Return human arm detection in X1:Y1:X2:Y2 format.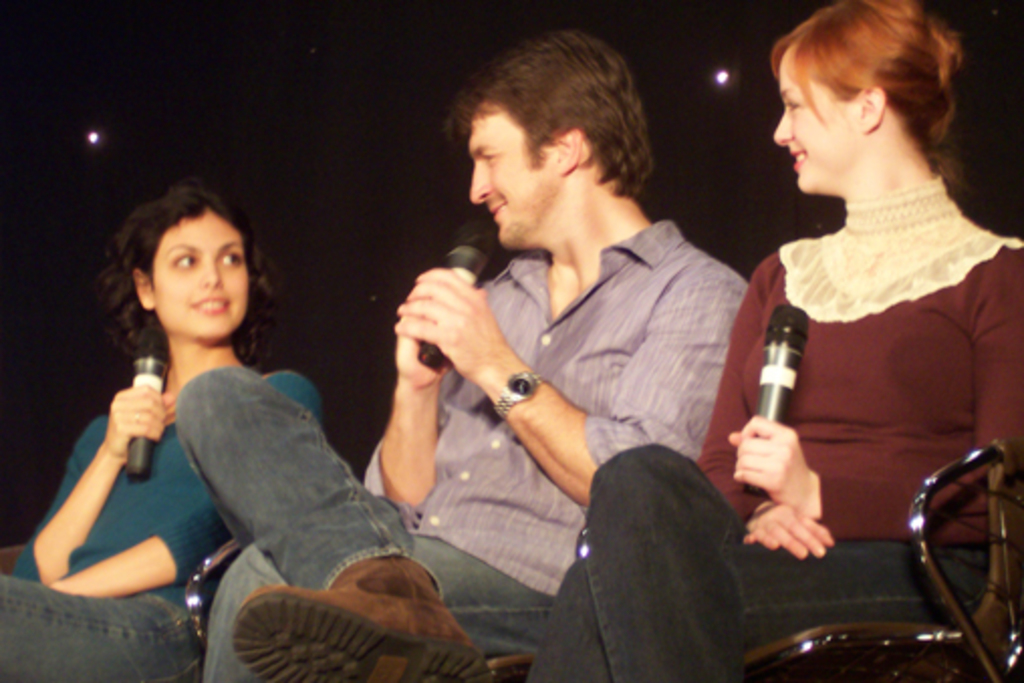
724:238:1022:554.
